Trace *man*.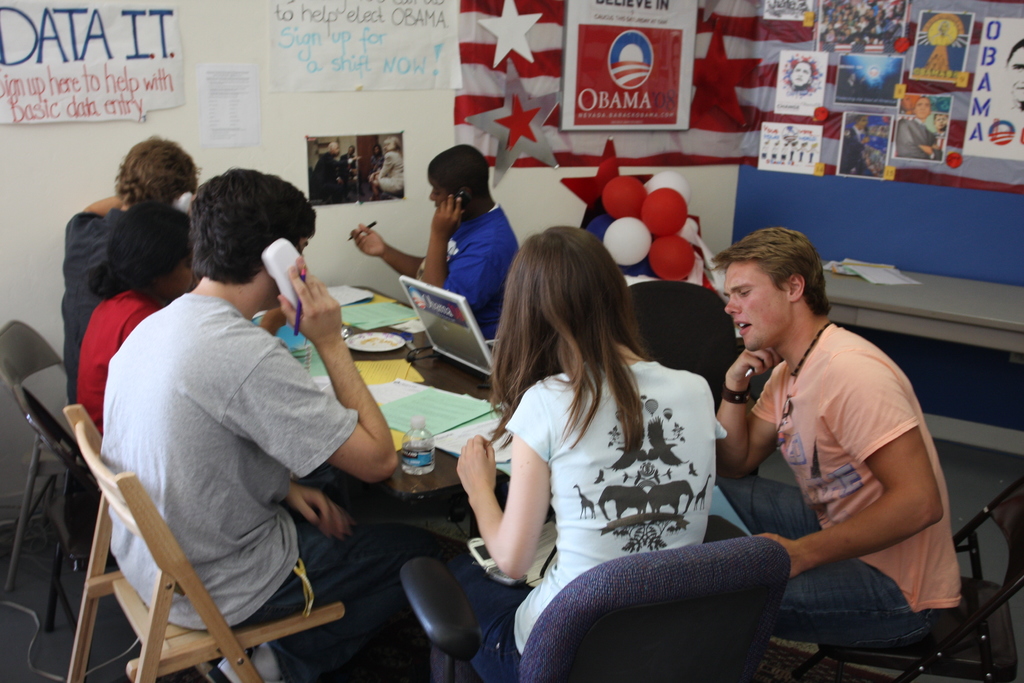
Traced to box=[104, 163, 467, 682].
